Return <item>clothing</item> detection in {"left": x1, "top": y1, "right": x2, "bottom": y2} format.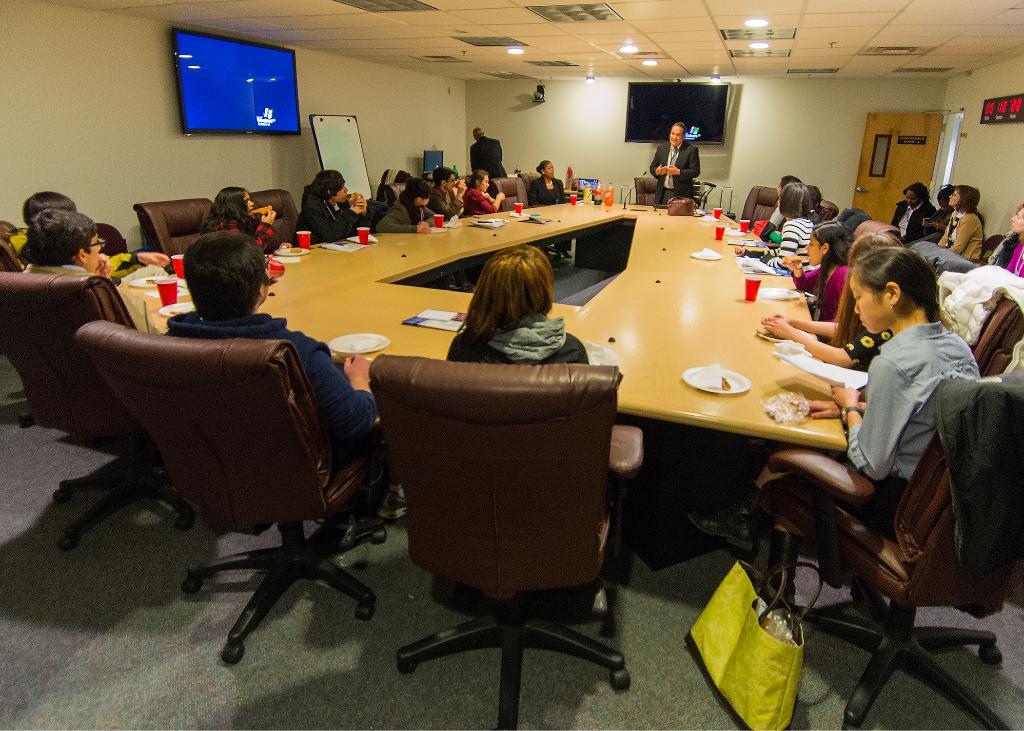
{"left": 528, "top": 179, "right": 565, "bottom": 202}.
